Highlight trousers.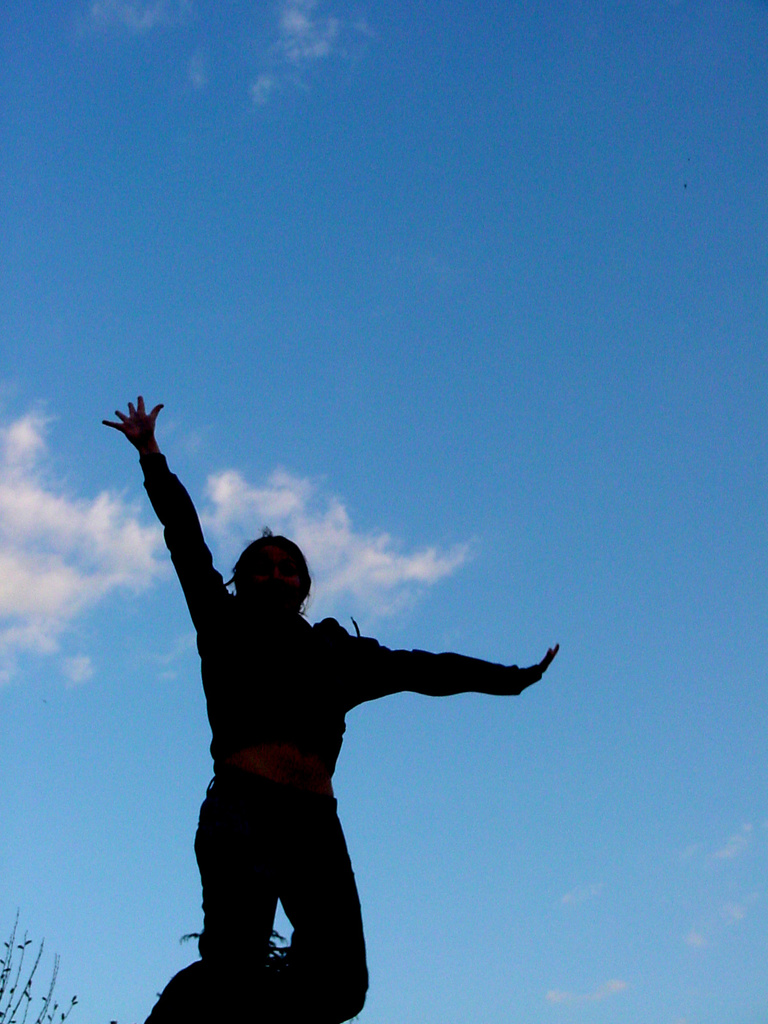
Highlighted region: 145:770:367:1023.
